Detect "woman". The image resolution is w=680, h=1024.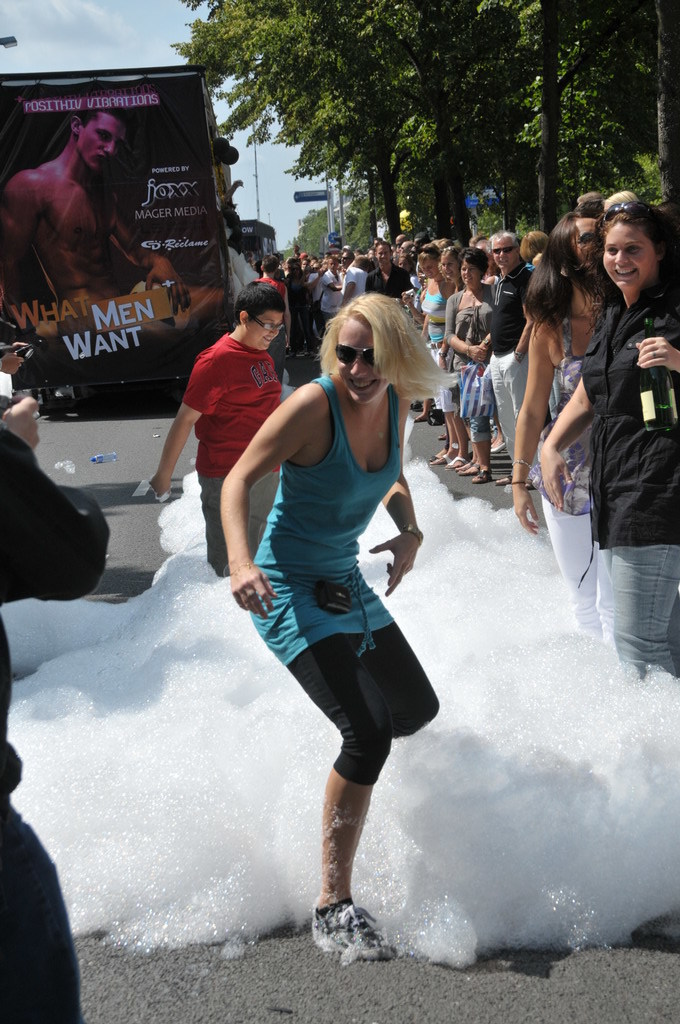
500 207 620 630.
